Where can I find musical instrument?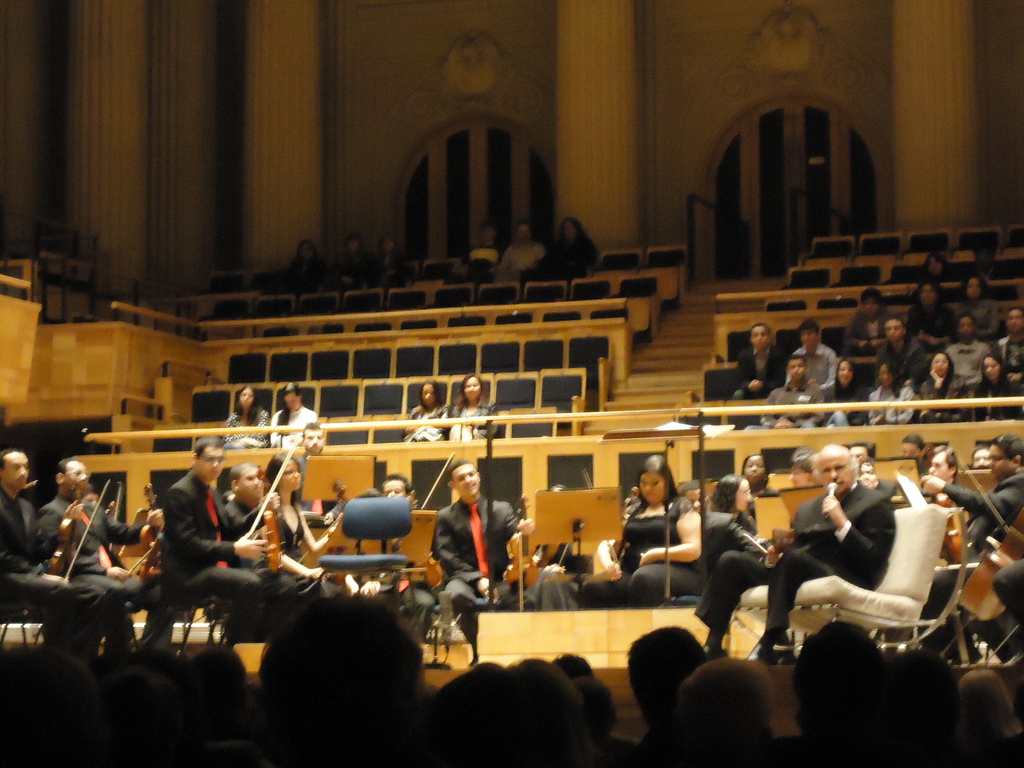
You can find it at 960,506,1023,620.
